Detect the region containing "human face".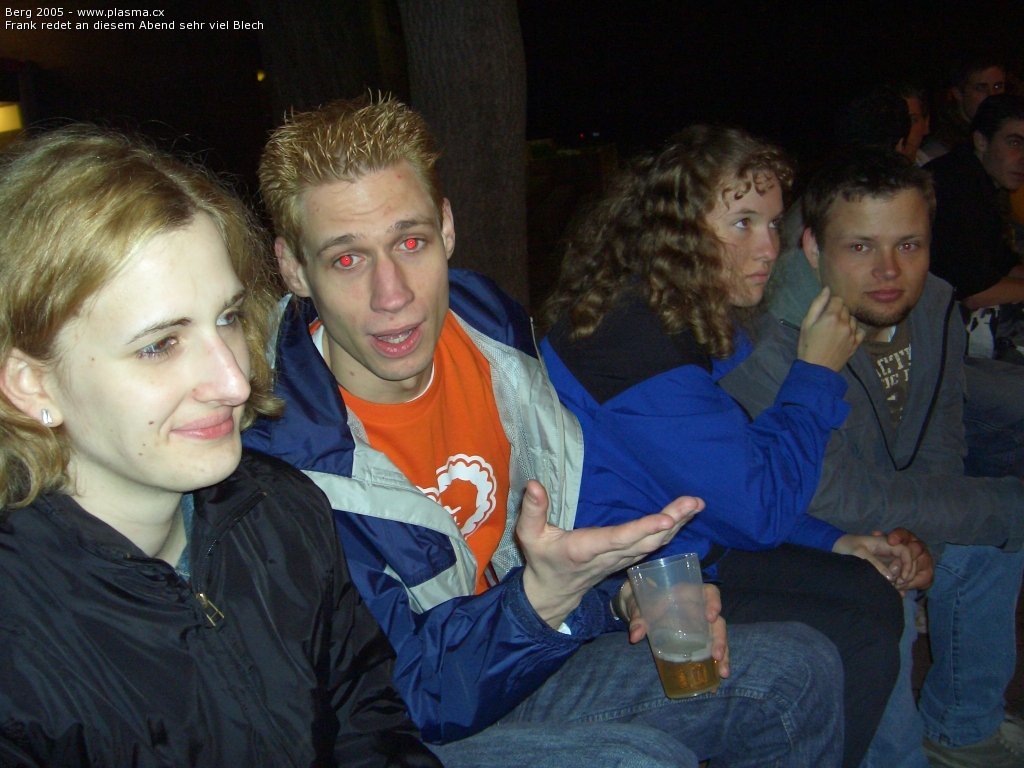
(985,119,1023,185).
